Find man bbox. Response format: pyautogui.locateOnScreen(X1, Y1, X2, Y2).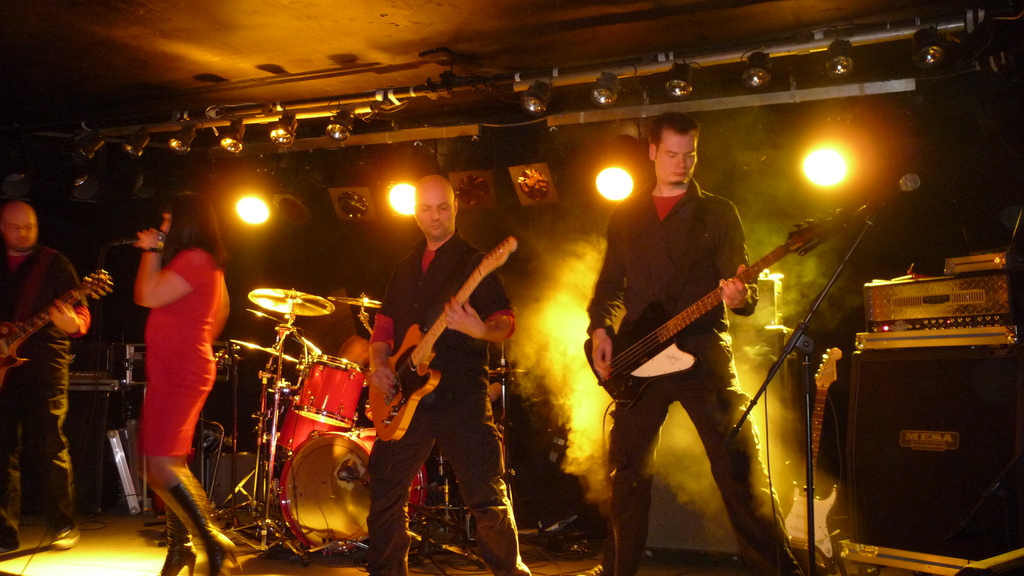
pyautogui.locateOnScreen(584, 107, 790, 519).
